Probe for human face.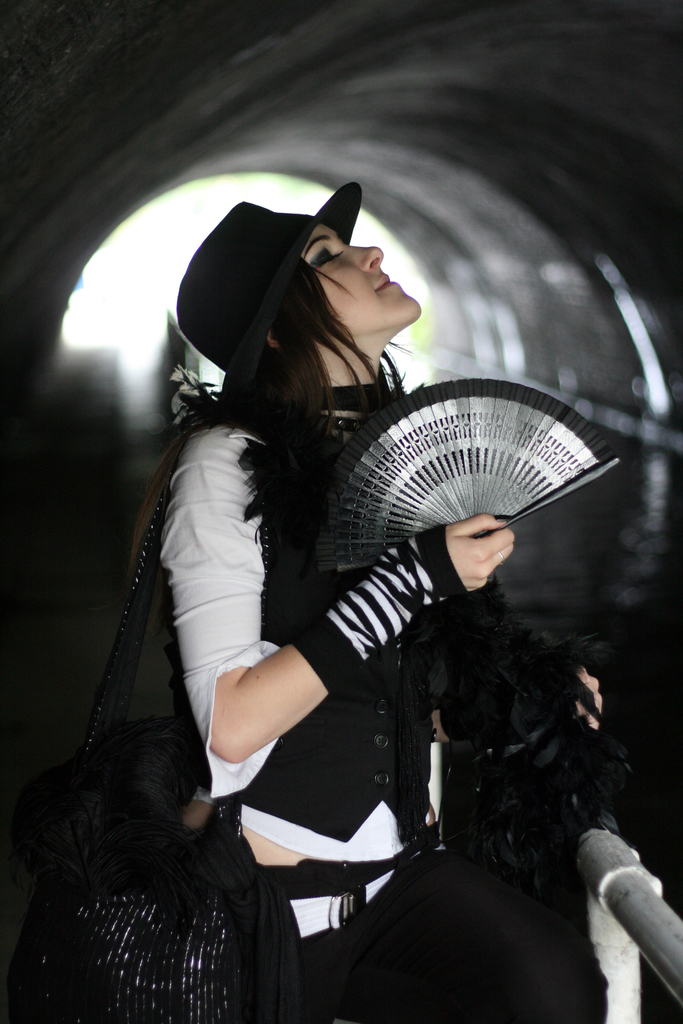
Probe result: left=315, top=226, right=422, bottom=337.
